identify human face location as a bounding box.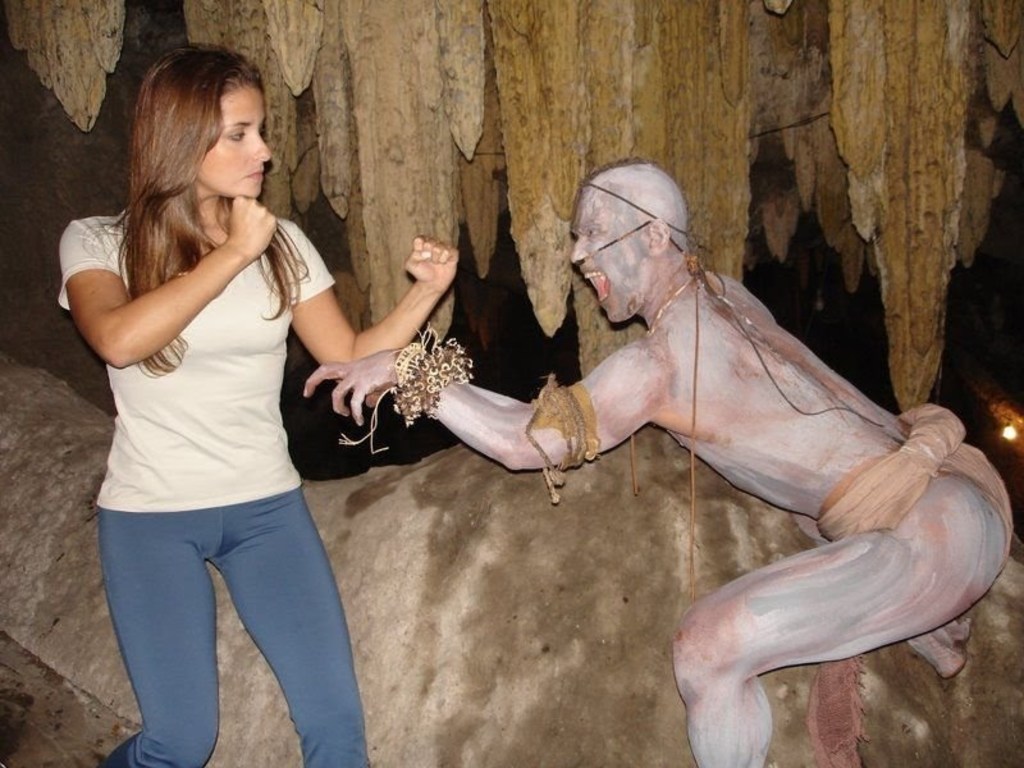
{"x1": 570, "y1": 192, "x2": 652, "y2": 317}.
